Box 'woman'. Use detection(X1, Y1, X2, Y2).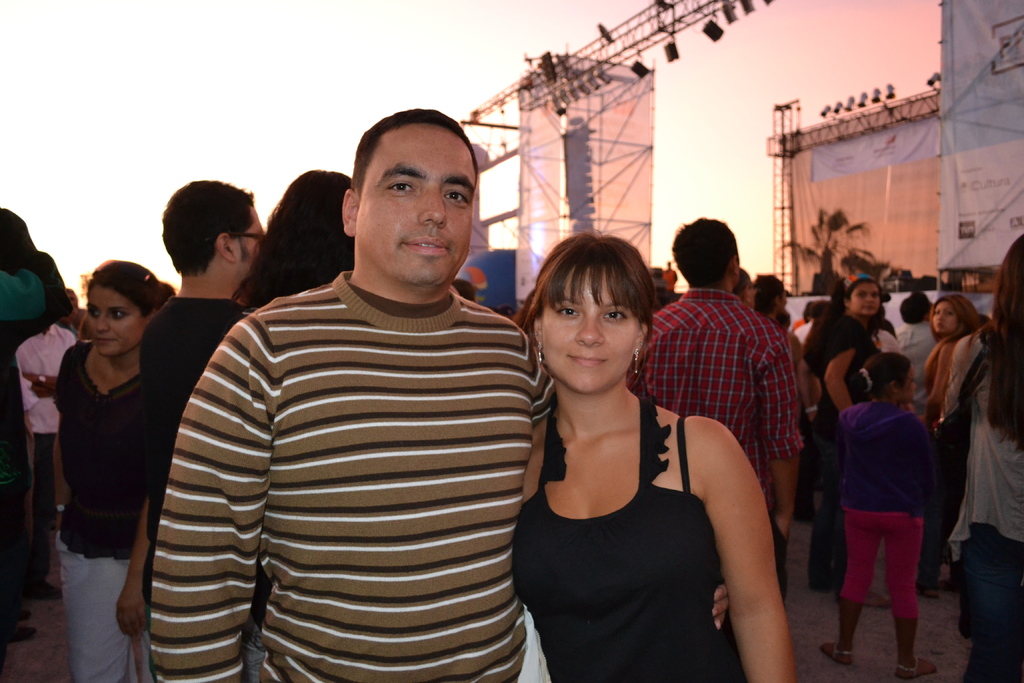
detection(499, 222, 765, 668).
